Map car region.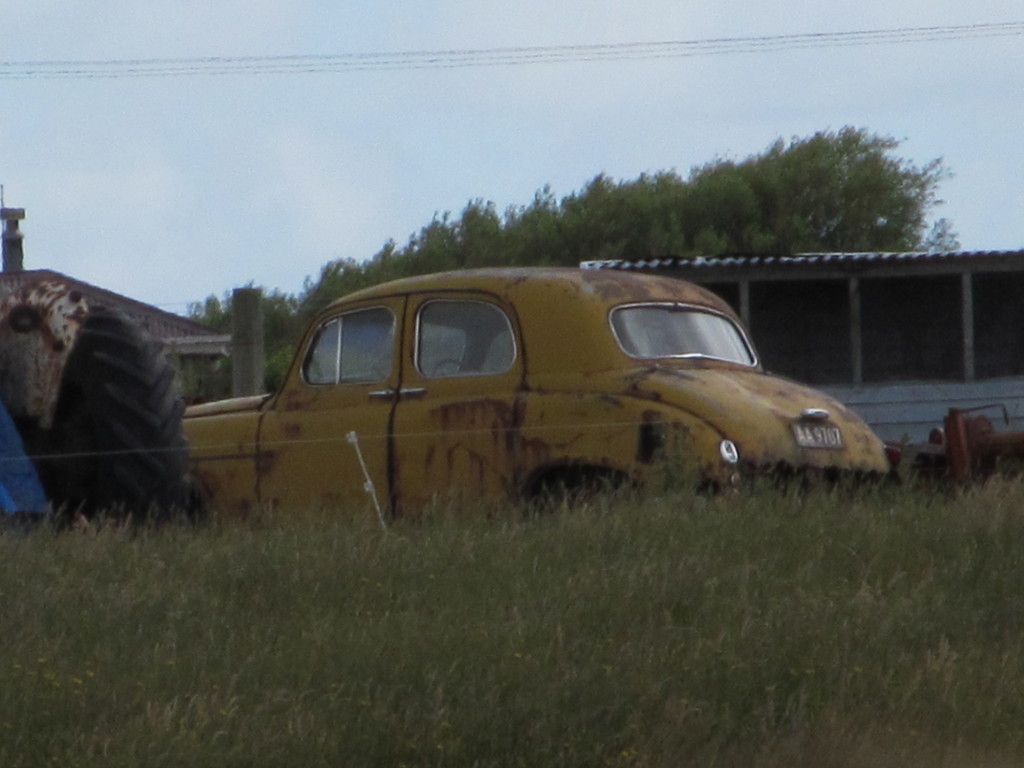
Mapped to 179, 268, 900, 522.
